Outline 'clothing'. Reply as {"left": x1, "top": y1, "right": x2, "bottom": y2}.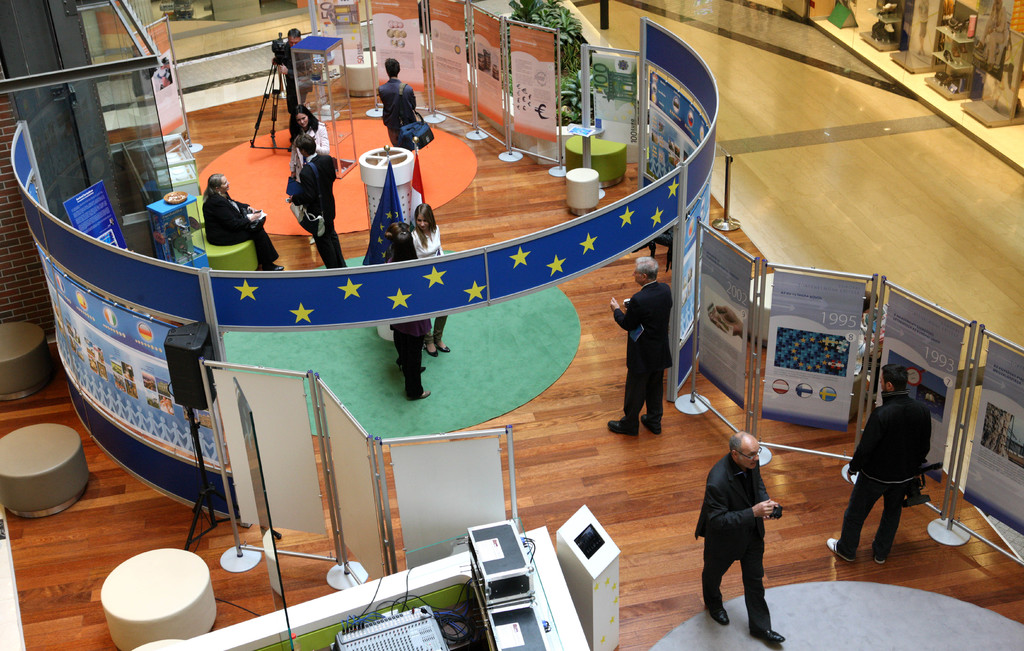
{"left": 380, "top": 252, "right": 433, "bottom": 398}.
